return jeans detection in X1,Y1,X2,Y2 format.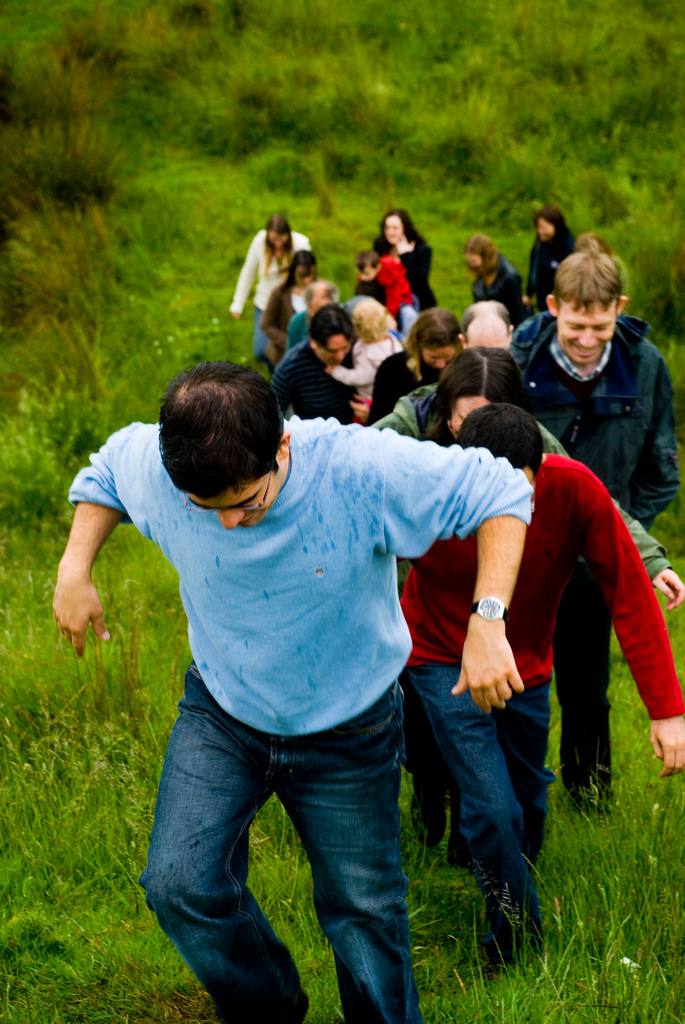
144,717,446,1009.
